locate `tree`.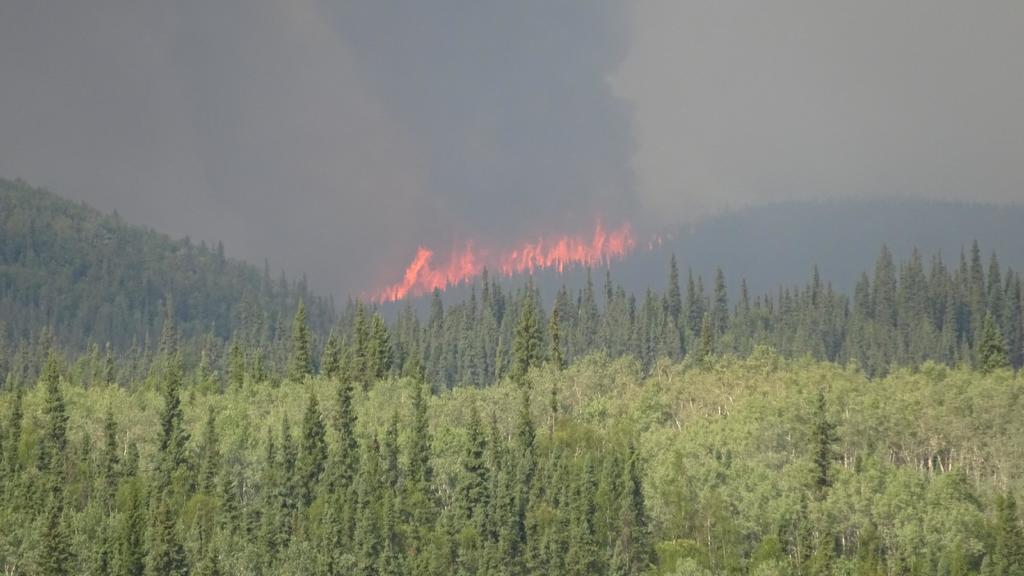
Bounding box: detection(480, 269, 496, 384).
